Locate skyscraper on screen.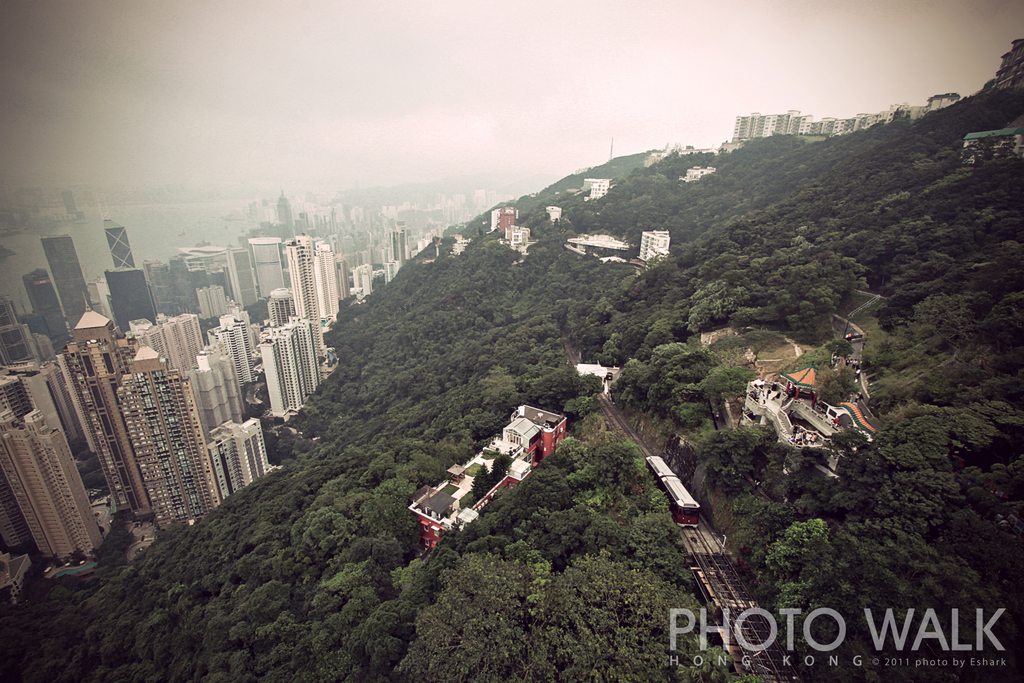
On screen at <box>99,259,157,335</box>.
